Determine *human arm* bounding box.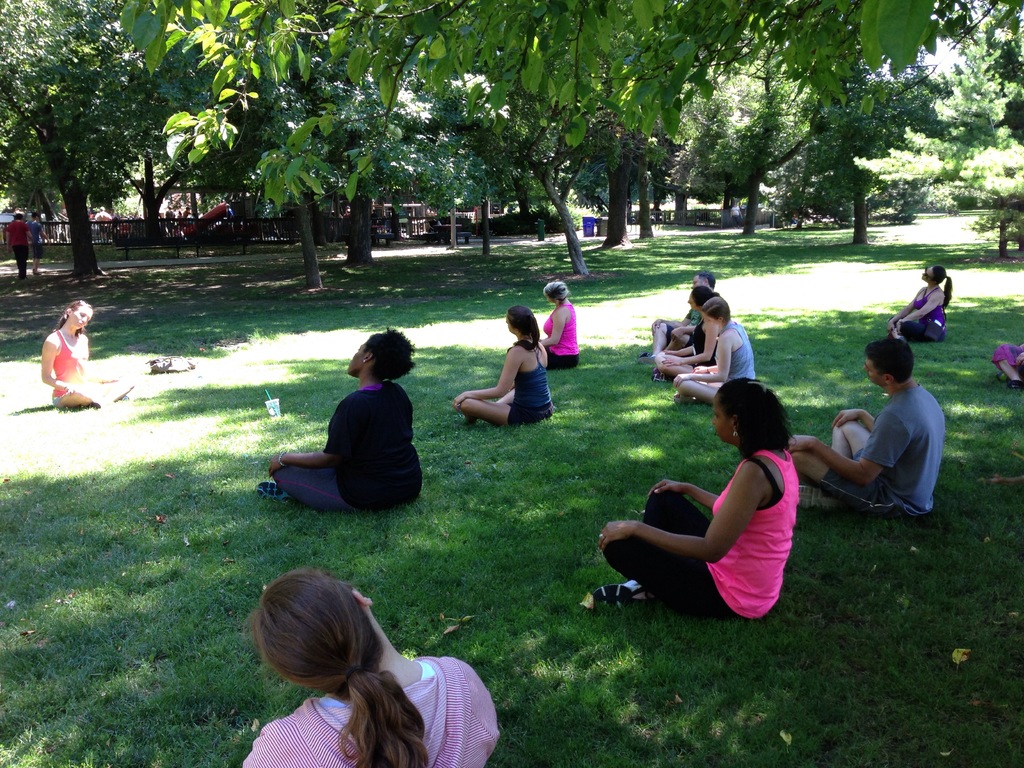
Determined: (670,336,737,382).
